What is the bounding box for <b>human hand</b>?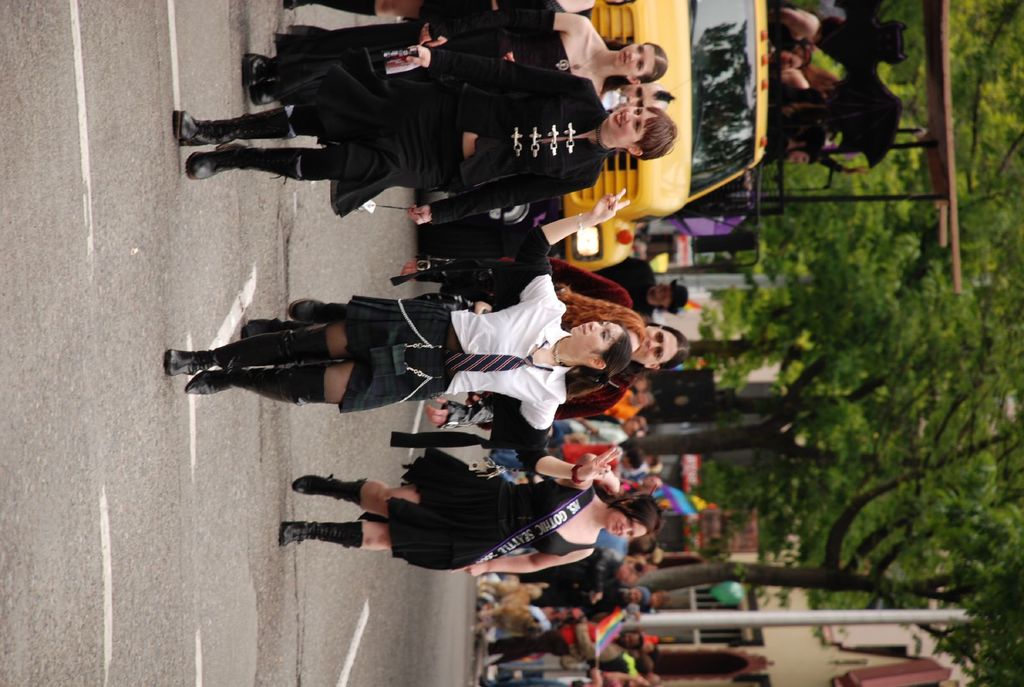
504 52 515 63.
